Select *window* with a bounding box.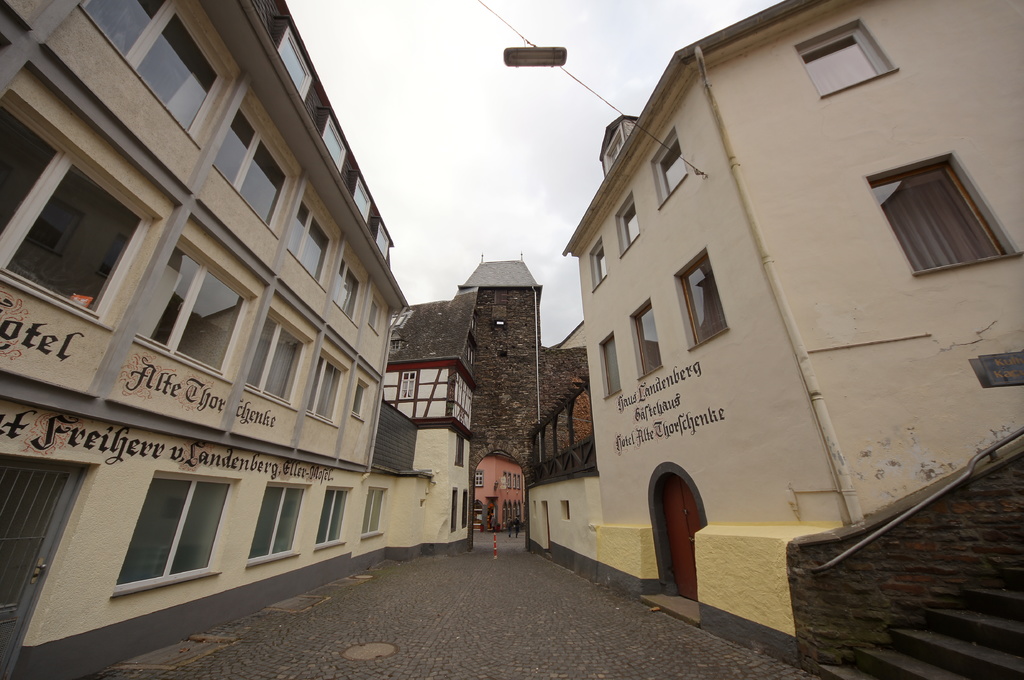
region(130, 240, 256, 374).
